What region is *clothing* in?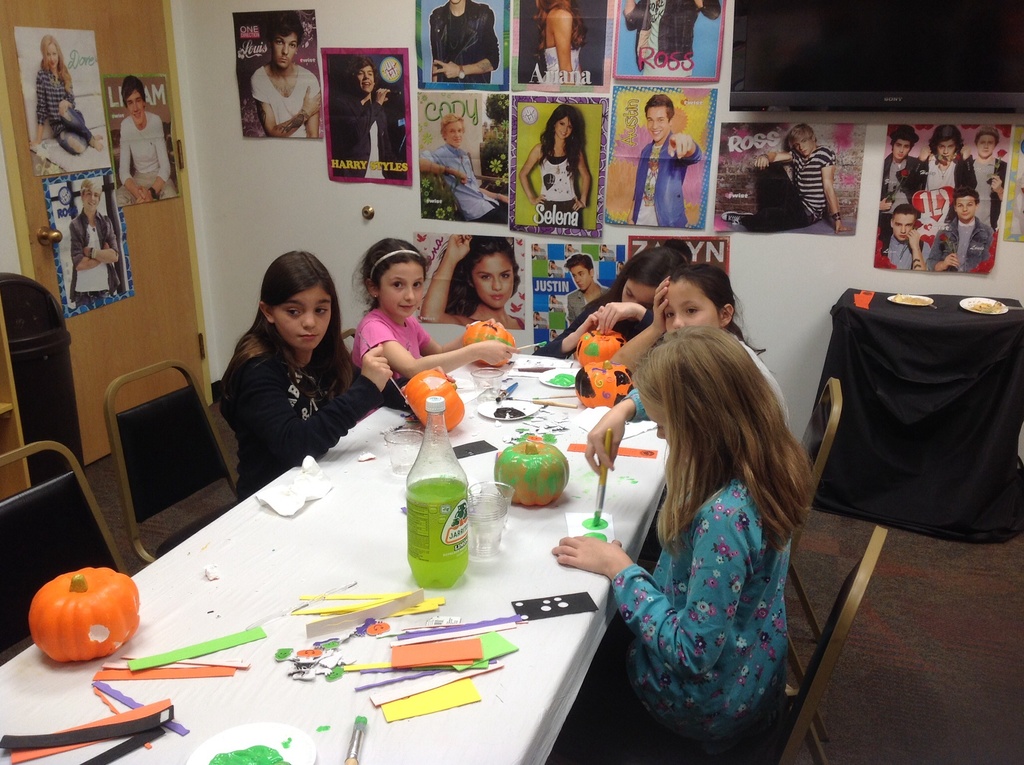
left=564, top=282, right=609, bottom=321.
